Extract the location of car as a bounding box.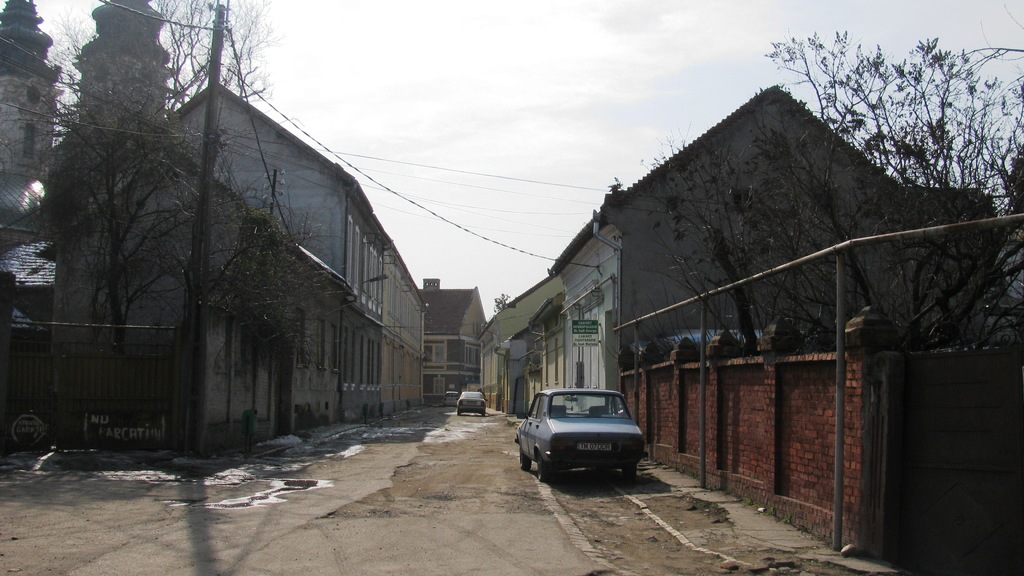
{"x1": 456, "y1": 390, "x2": 488, "y2": 416}.
